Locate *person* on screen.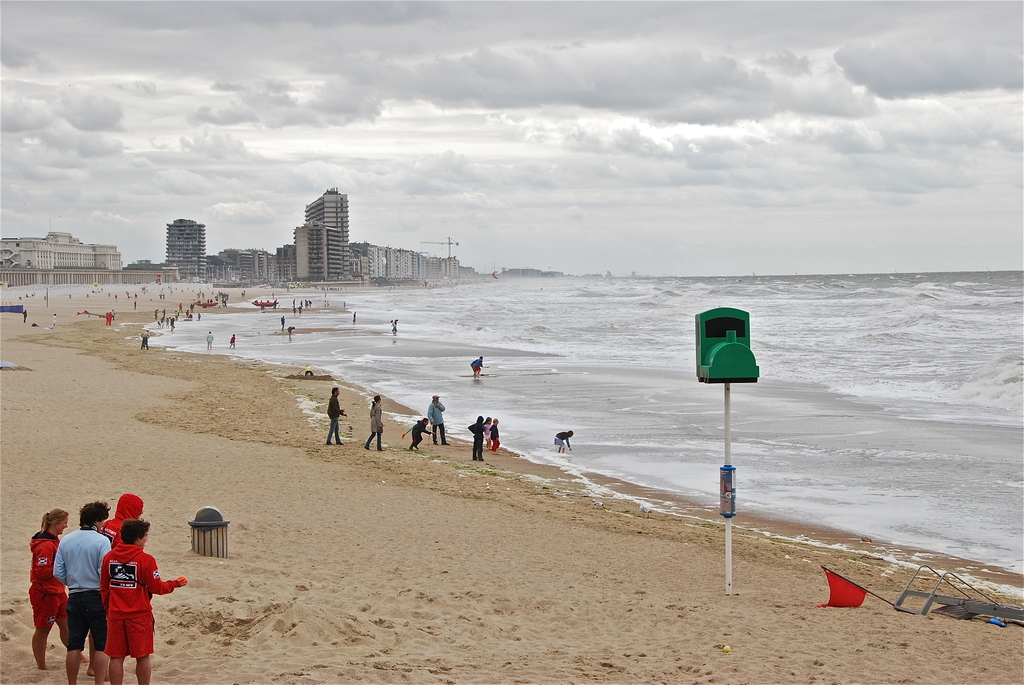
On screen at [left=143, top=330, right=149, bottom=351].
